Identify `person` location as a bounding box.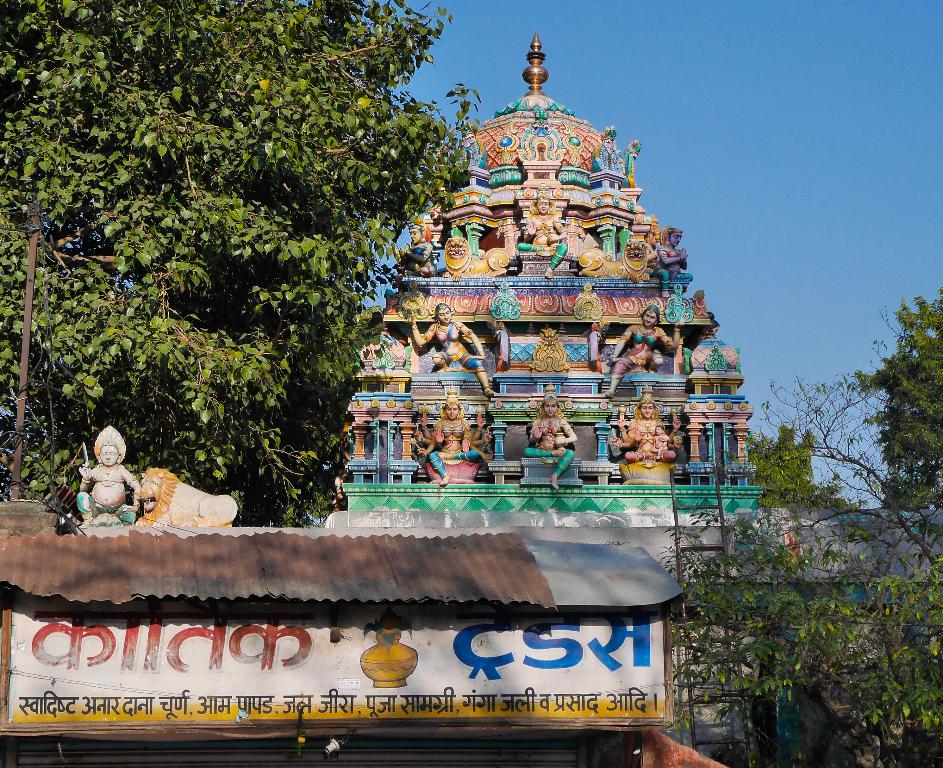
[x1=409, y1=303, x2=499, y2=398].
